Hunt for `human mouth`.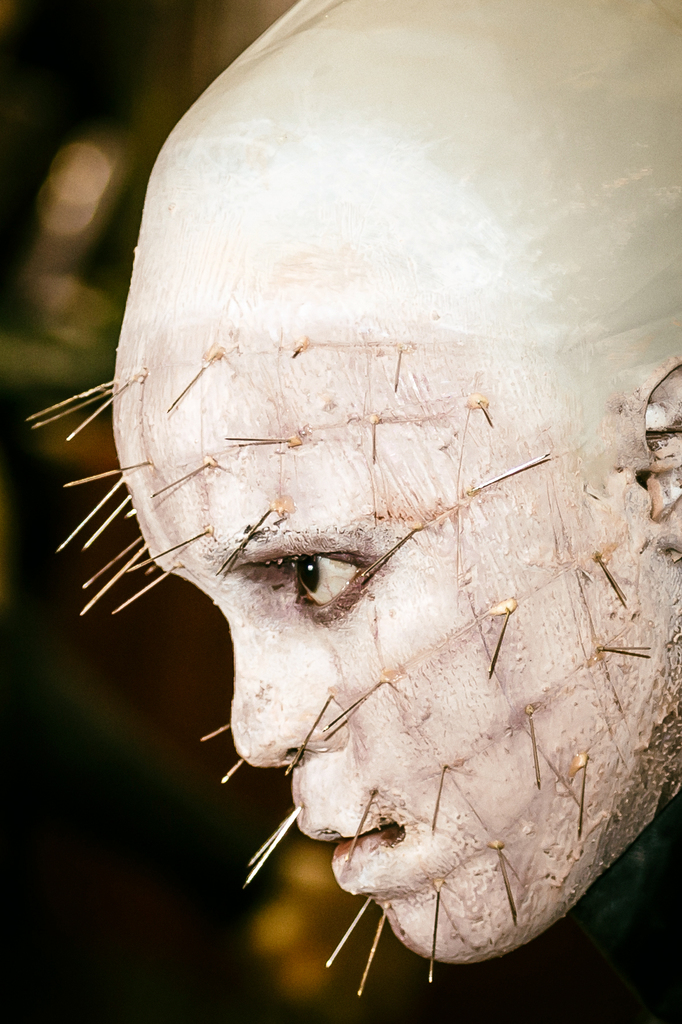
Hunted down at l=295, t=820, r=405, b=885.
